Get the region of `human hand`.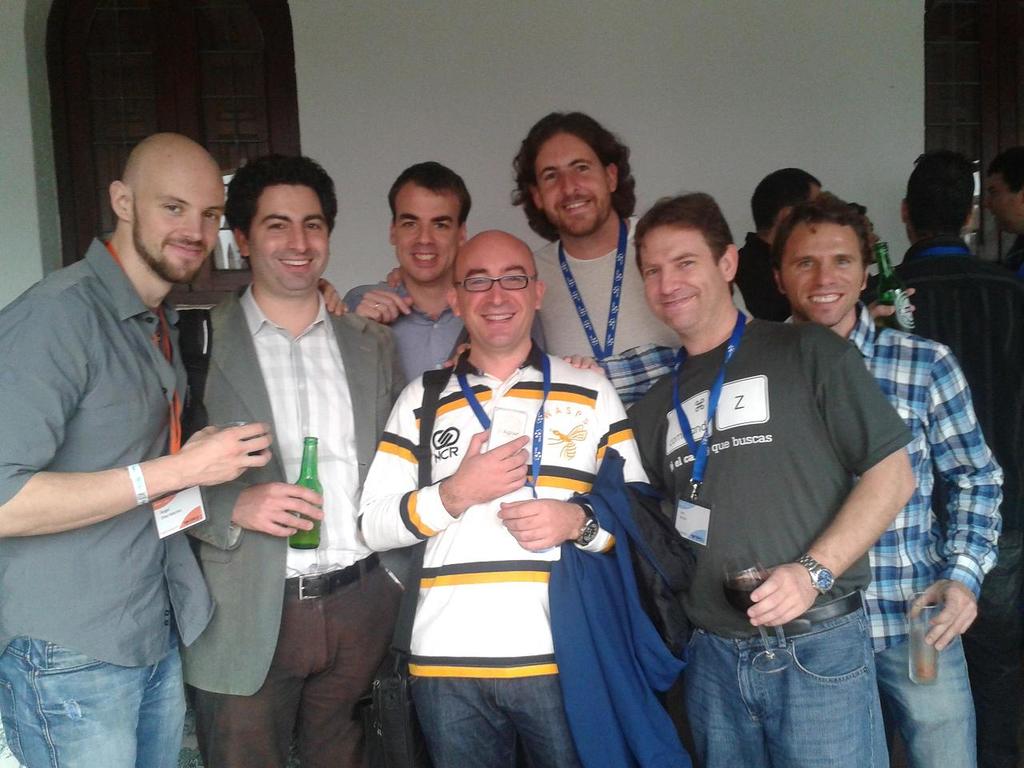
[x1=352, y1=288, x2=415, y2=327].
